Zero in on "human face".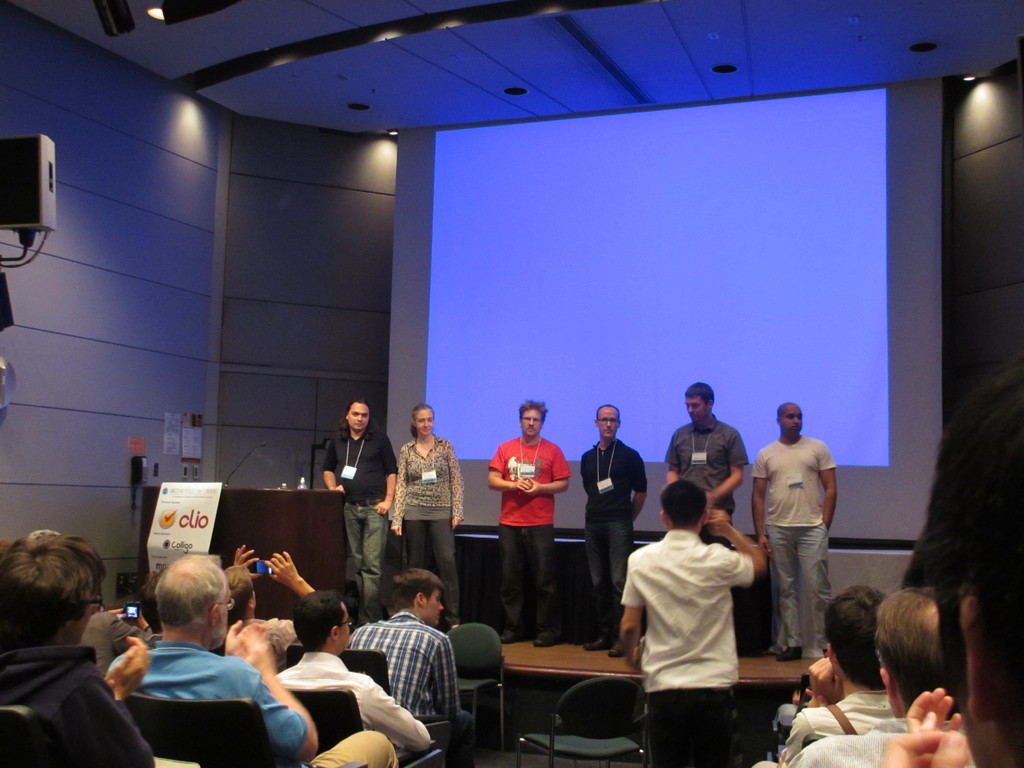
Zeroed in: {"left": 414, "top": 404, "right": 435, "bottom": 439}.
